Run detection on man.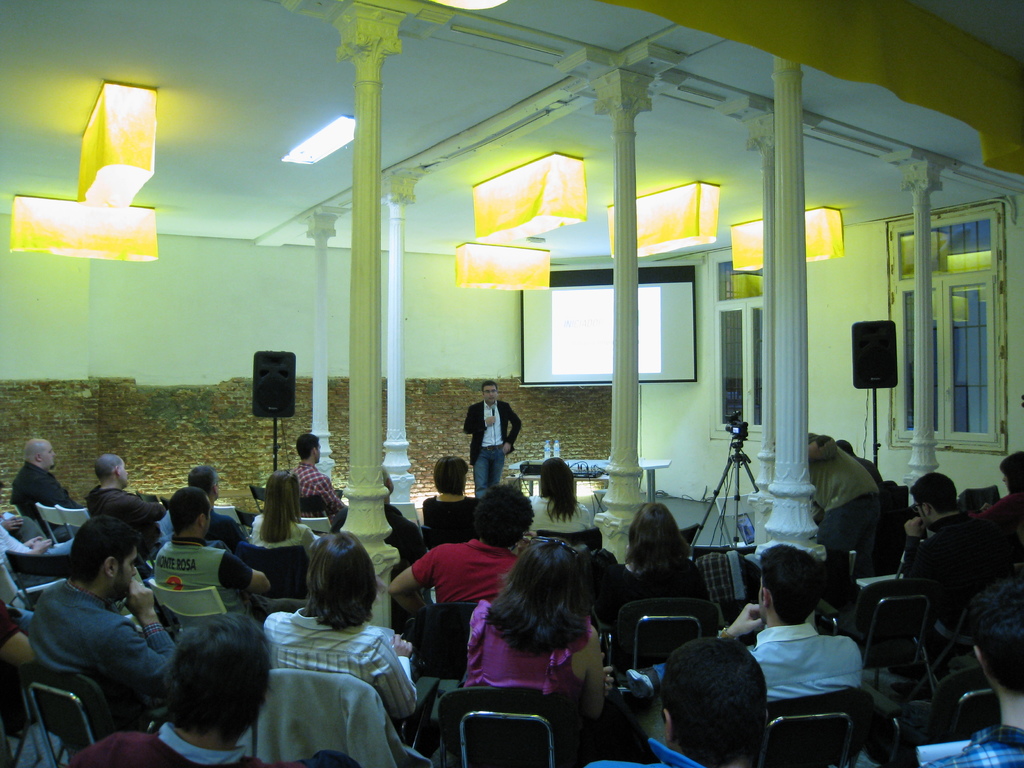
Result: left=285, top=434, right=354, bottom=531.
